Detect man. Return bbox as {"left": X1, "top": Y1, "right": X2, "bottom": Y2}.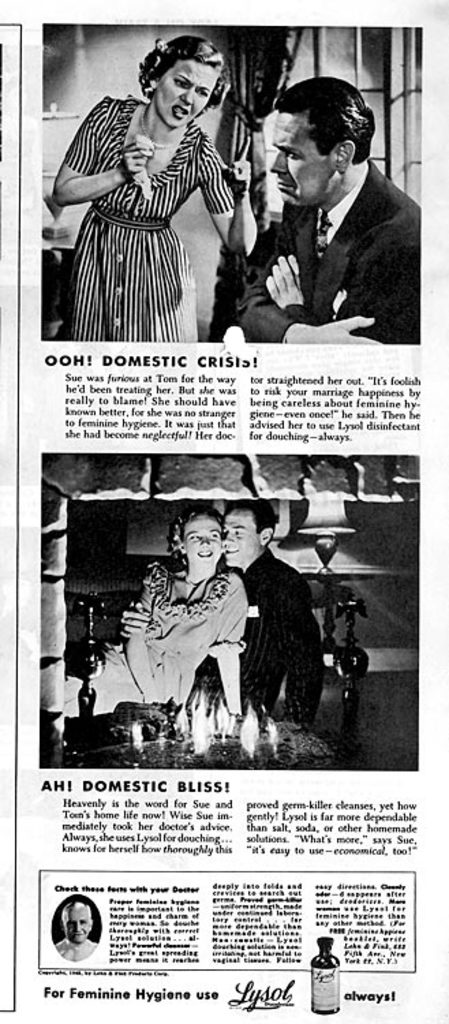
{"left": 233, "top": 82, "right": 418, "bottom": 381}.
